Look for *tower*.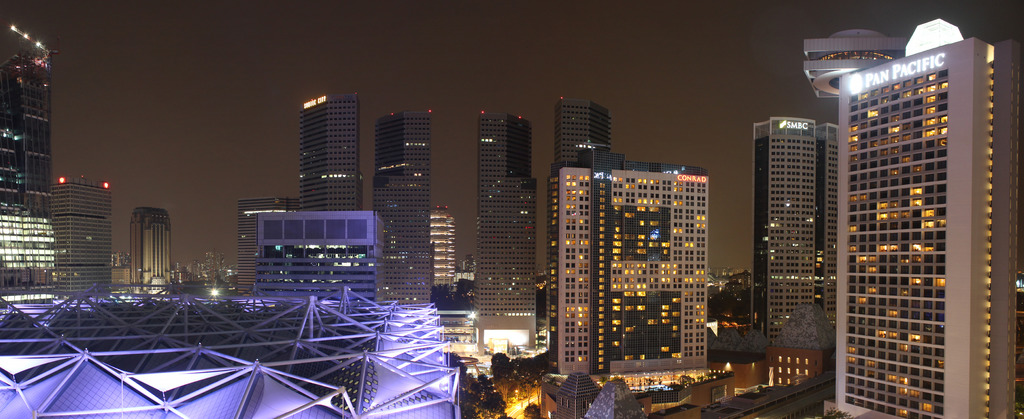
Found: bbox=(479, 179, 545, 341).
